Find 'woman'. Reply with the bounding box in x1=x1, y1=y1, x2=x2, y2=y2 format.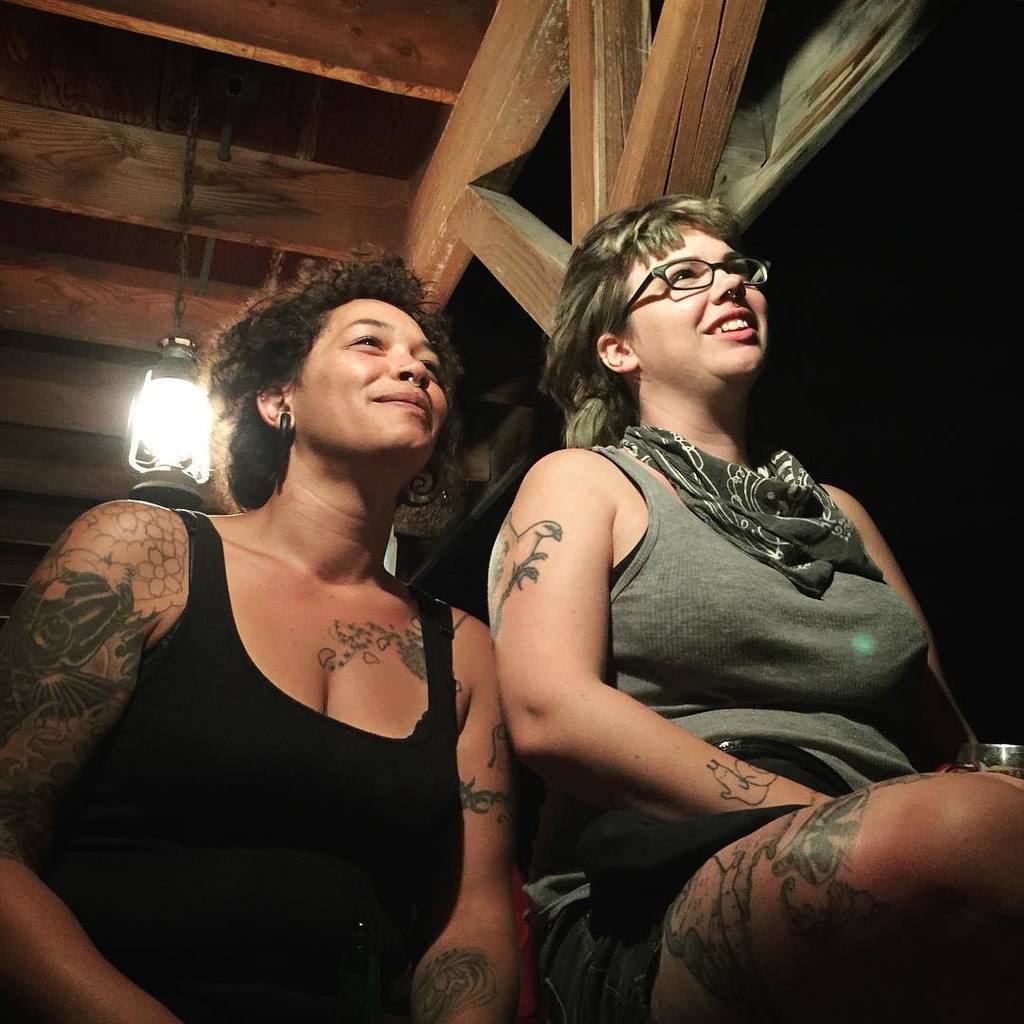
x1=494, y1=203, x2=1023, y2=1021.
